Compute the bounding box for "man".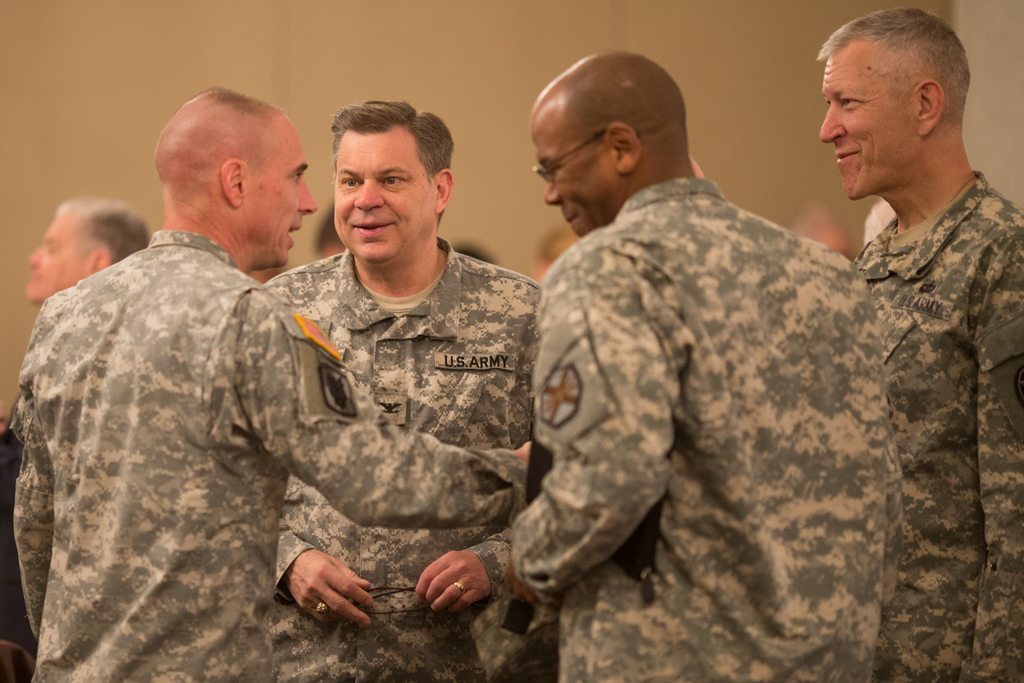
bbox=[506, 50, 902, 682].
